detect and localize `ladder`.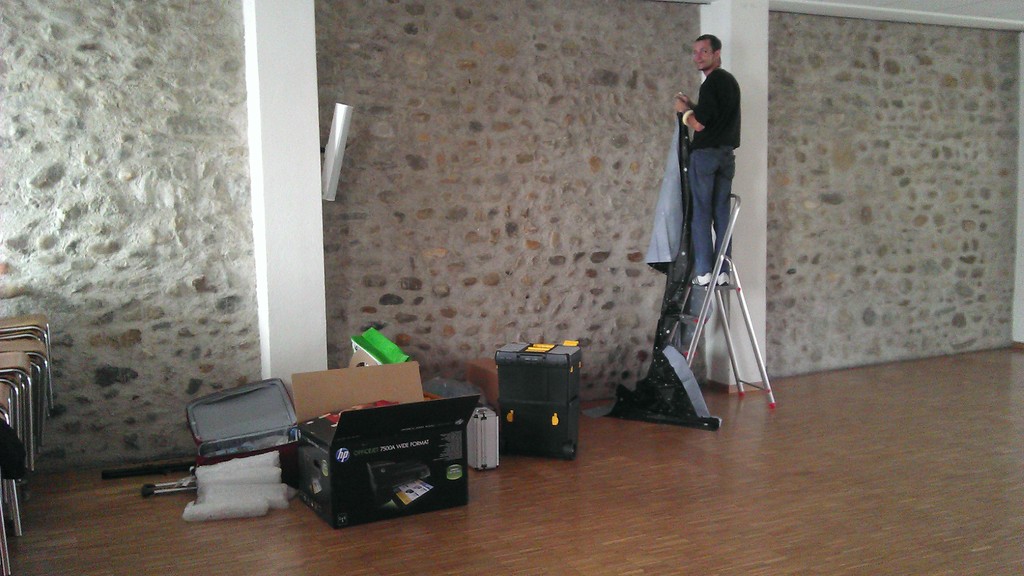
Localized at box=[668, 191, 778, 403].
